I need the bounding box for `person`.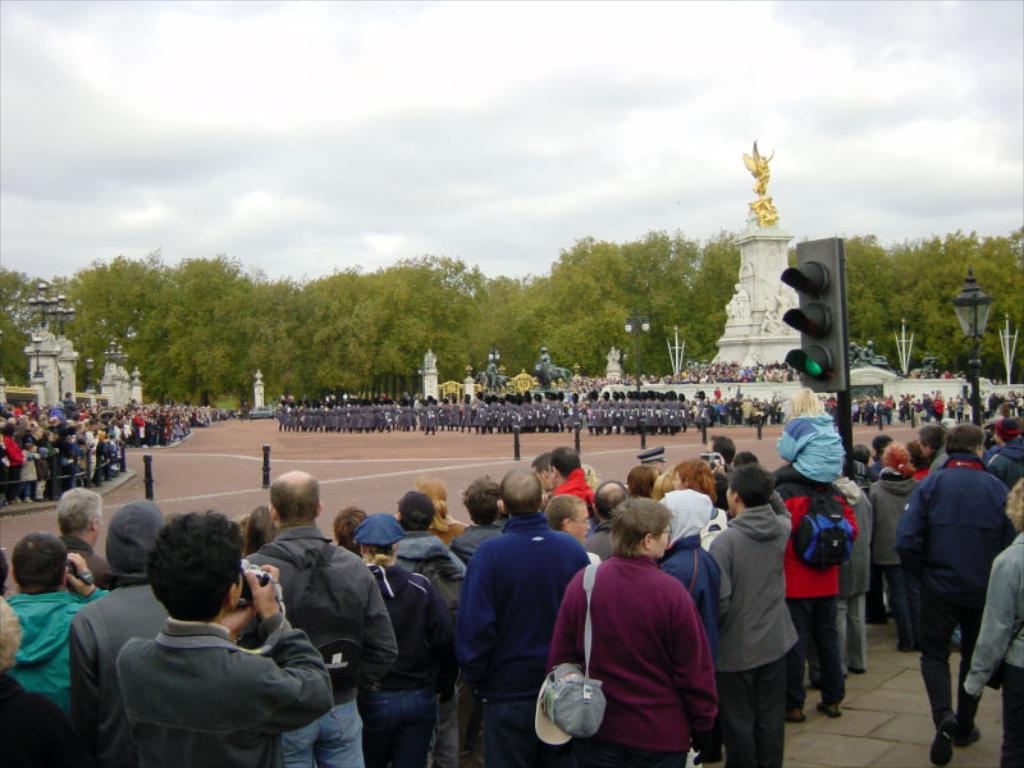
Here it is: (104,507,334,767).
